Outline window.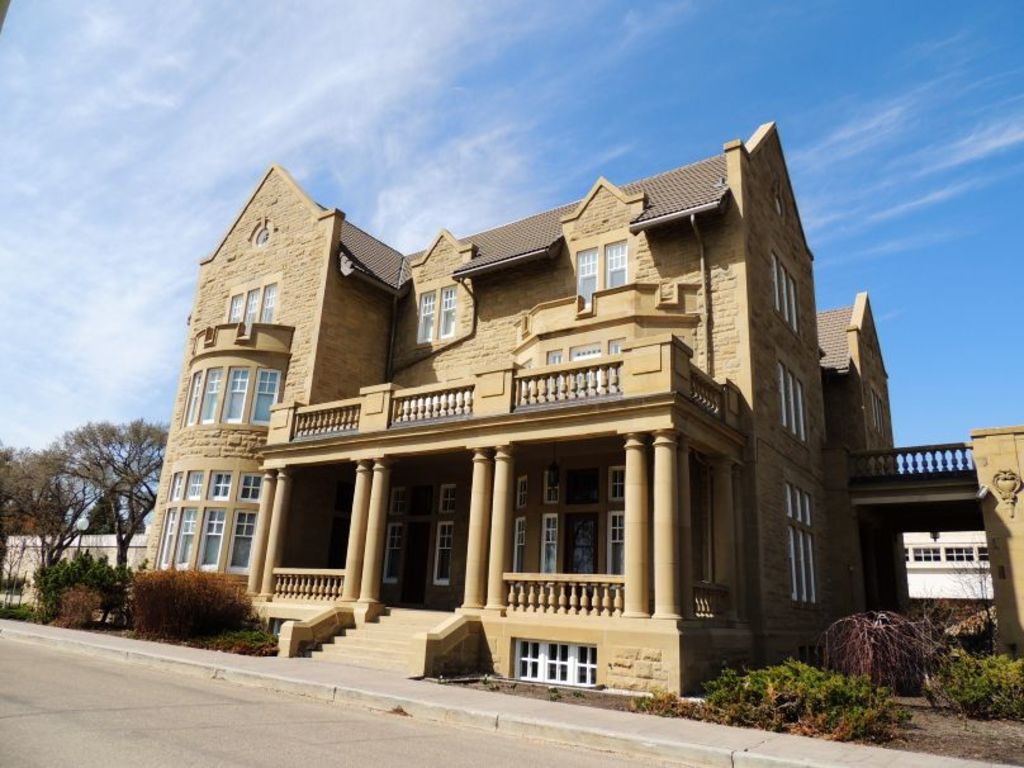
Outline: select_region(437, 285, 460, 338).
